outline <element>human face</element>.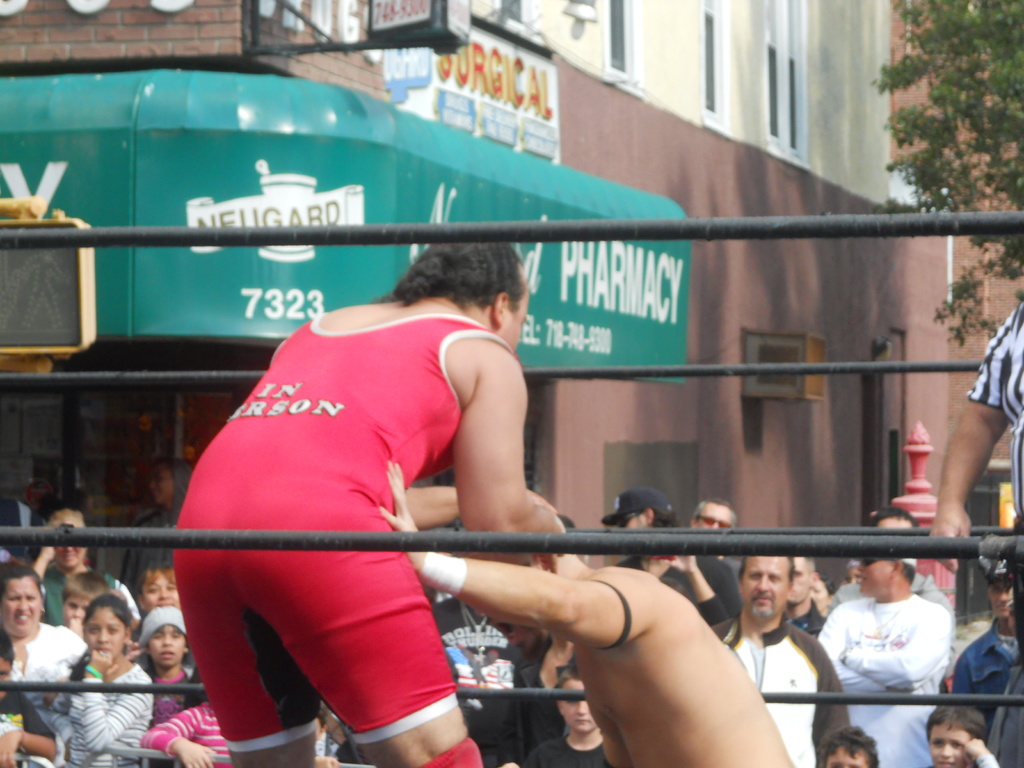
Outline: [x1=927, y1=726, x2=971, y2=764].
